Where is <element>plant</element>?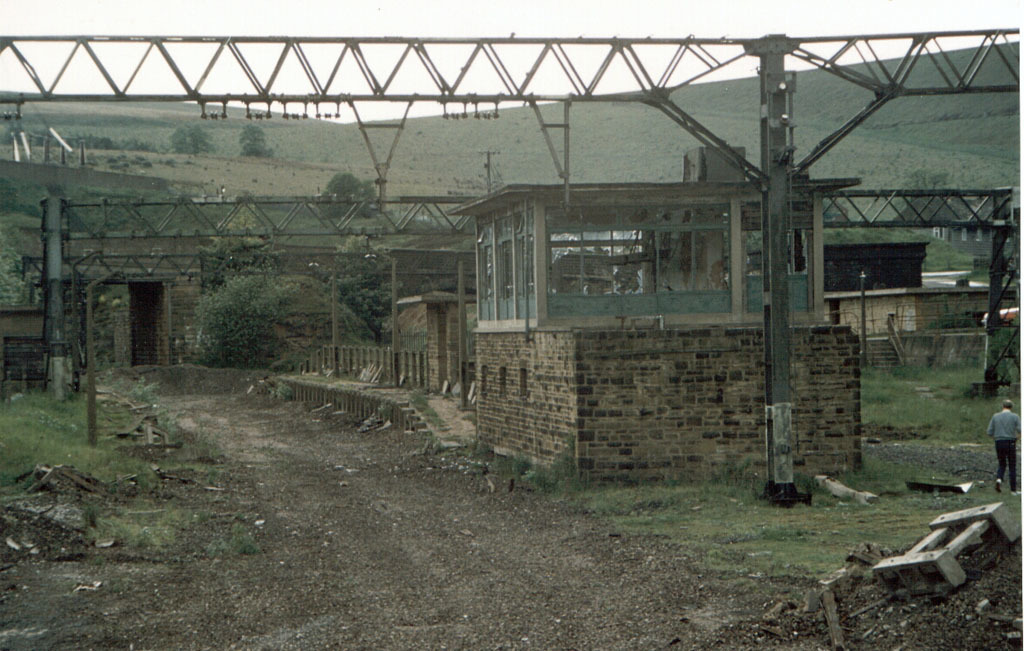
select_region(165, 120, 214, 156).
